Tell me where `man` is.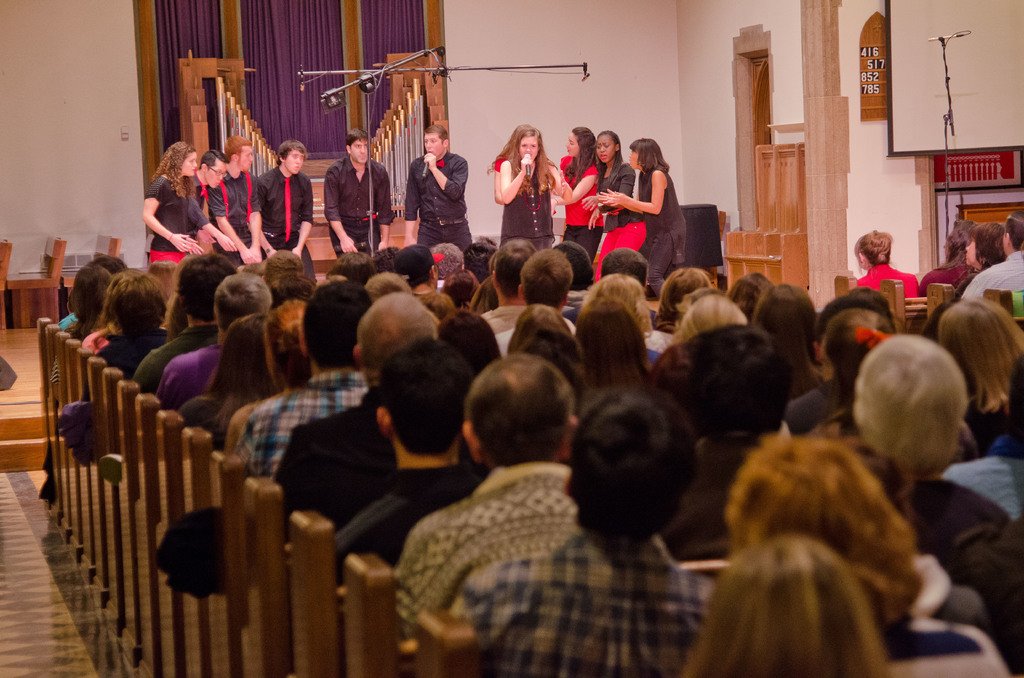
`man` is at [189,147,228,256].
